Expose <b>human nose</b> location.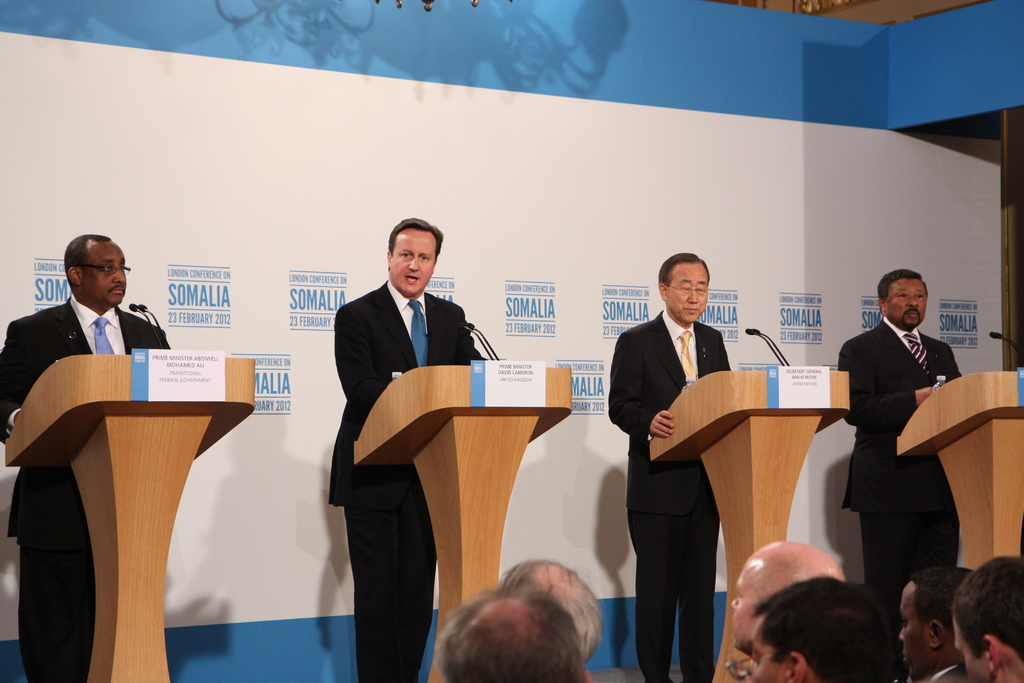
Exposed at x1=407, y1=255, x2=424, y2=272.
